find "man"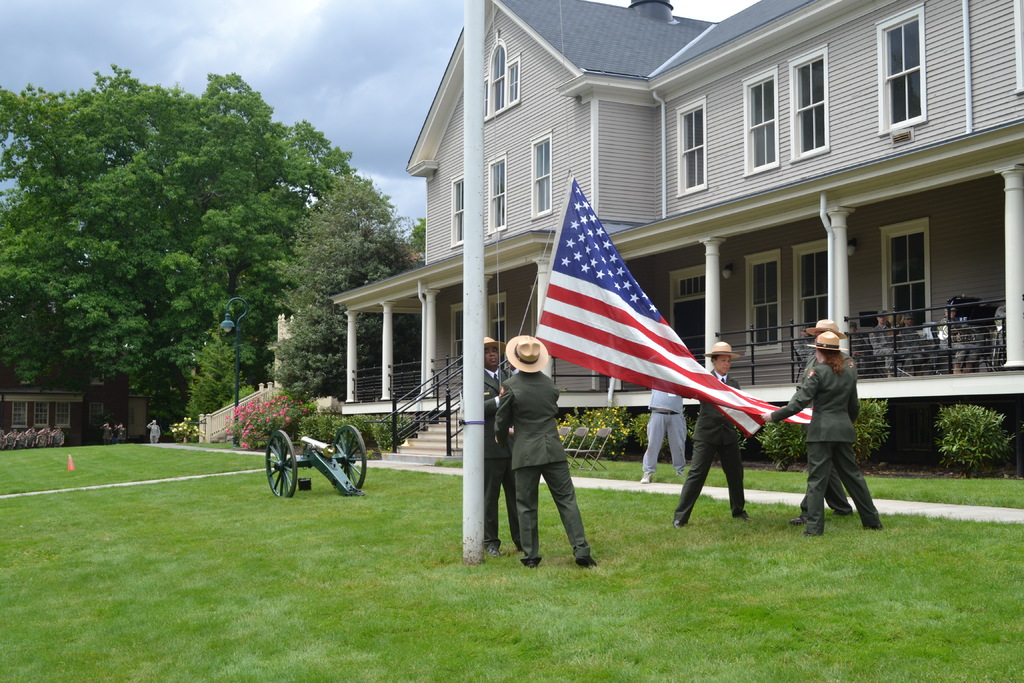
region(146, 418, 160, 442)
